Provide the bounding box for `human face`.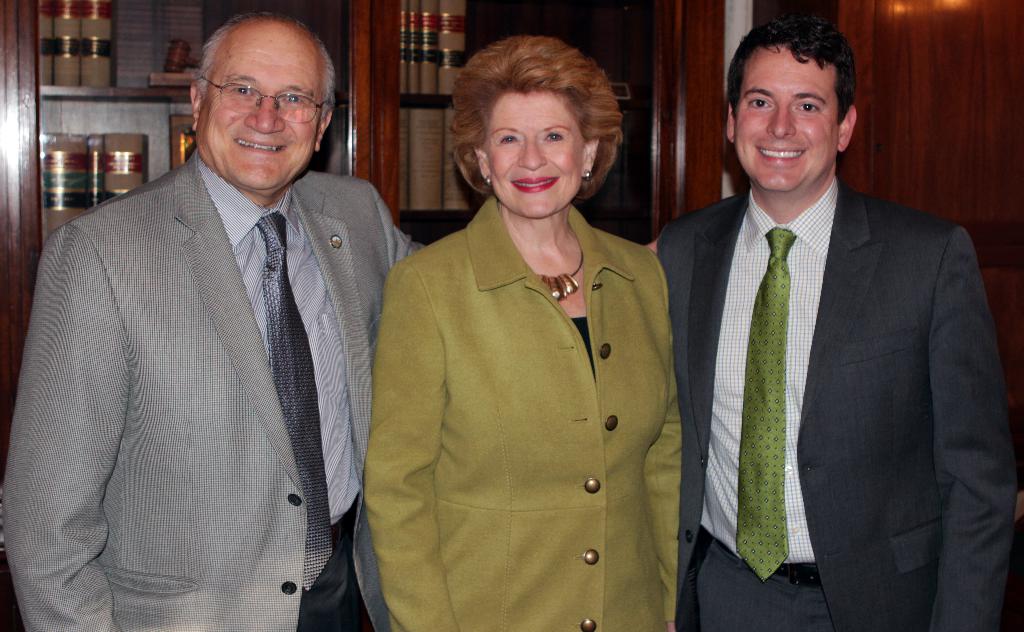
<box>484,90,586,218</box>.
